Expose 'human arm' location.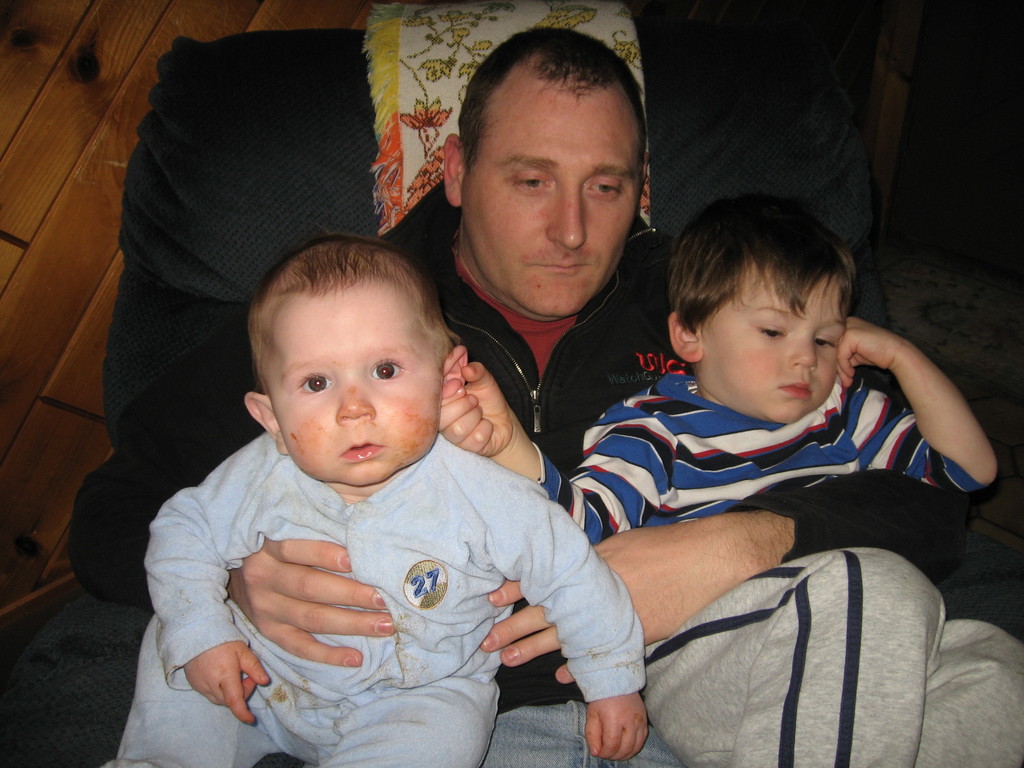
Exposed at x1=451, y1=445, x2=648, y2=764.
